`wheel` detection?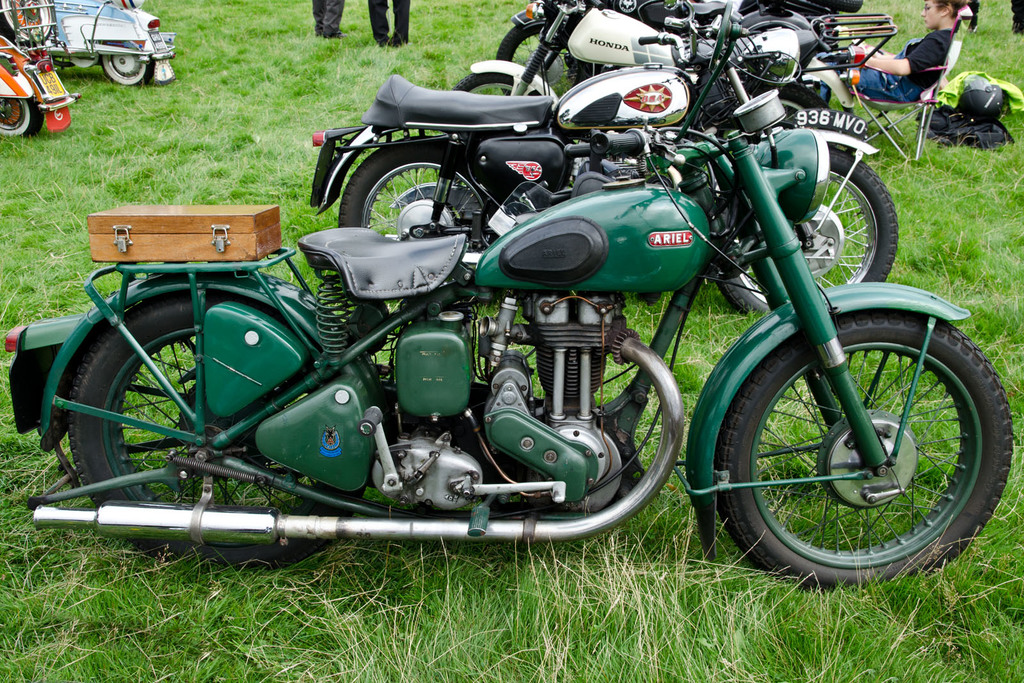
detection(452, 71, 517, 96)
